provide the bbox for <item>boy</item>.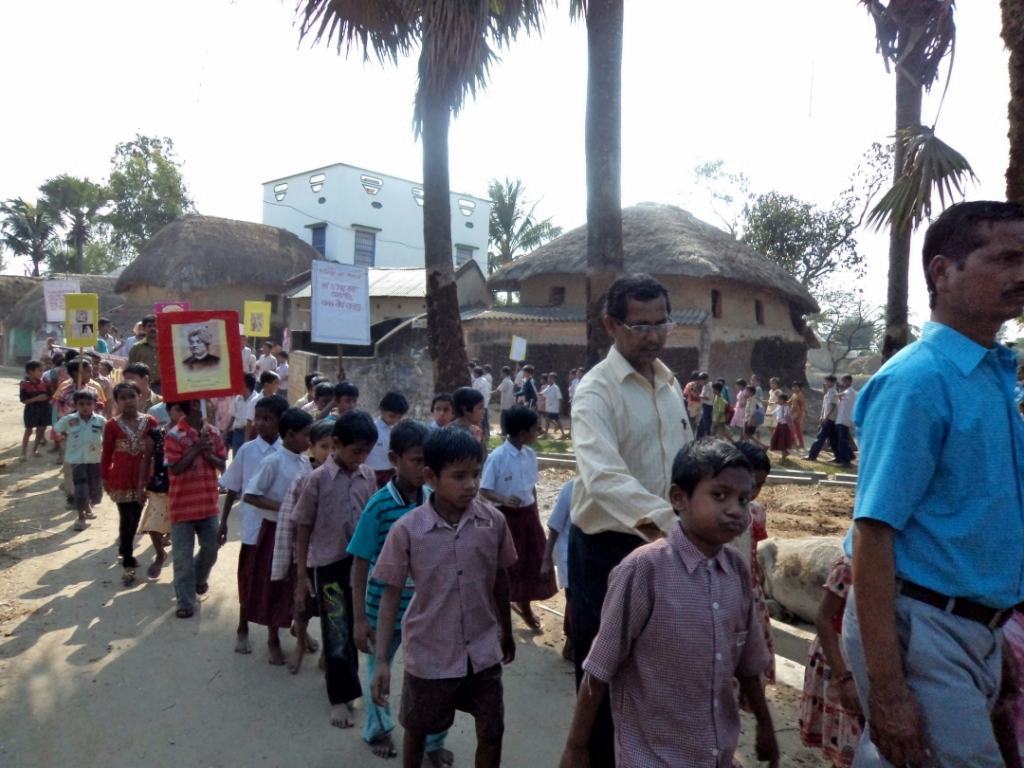
box(54, 357, 107, 446).
